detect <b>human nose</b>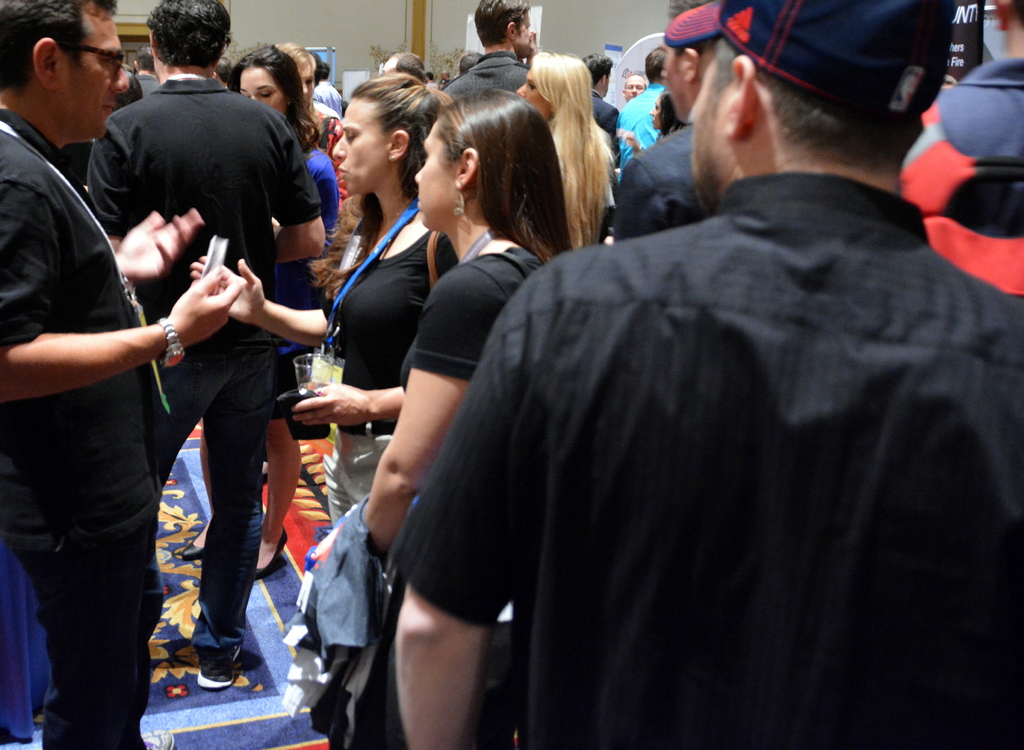
Rect(515, 82, 526, 98)
